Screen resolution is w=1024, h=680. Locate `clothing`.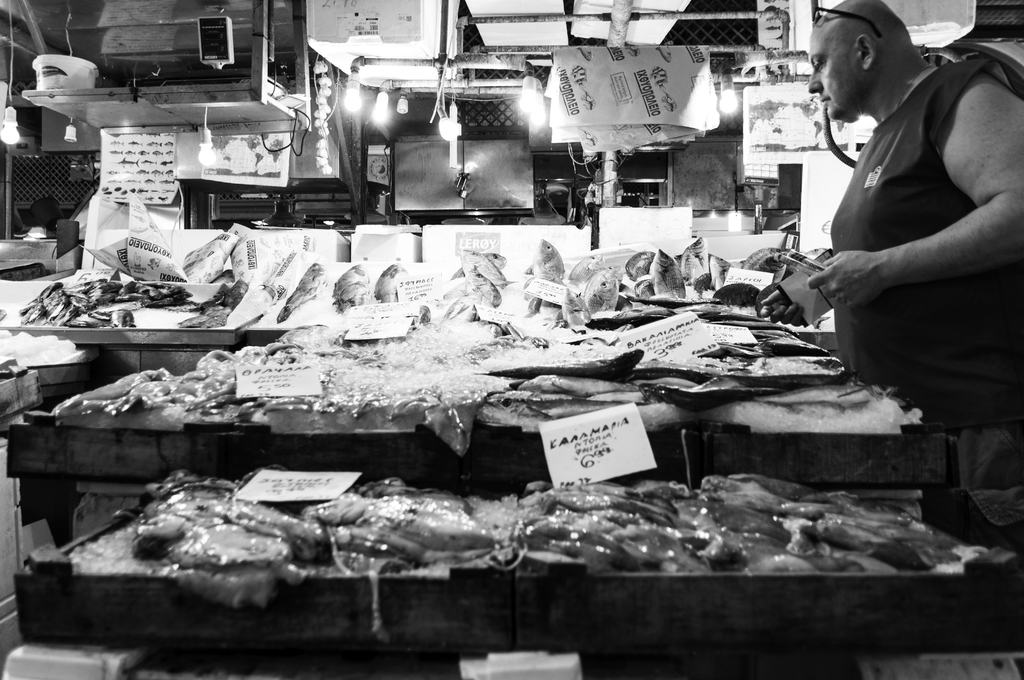
bbox=(957, 421, 1023, 571).
